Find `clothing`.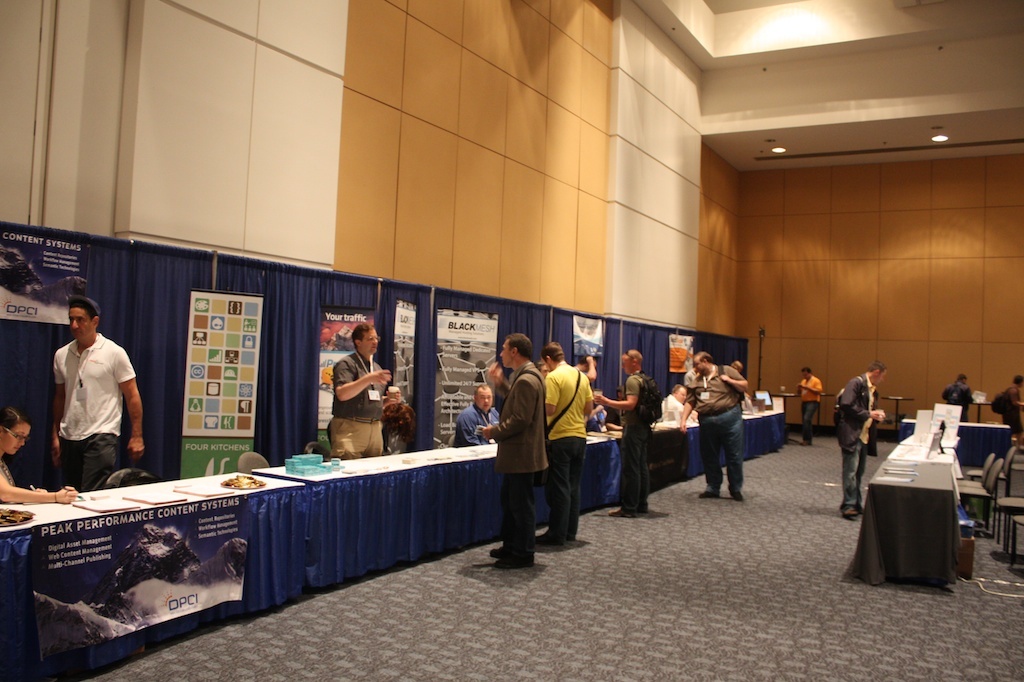
detection(943, 389, 976, 422).
